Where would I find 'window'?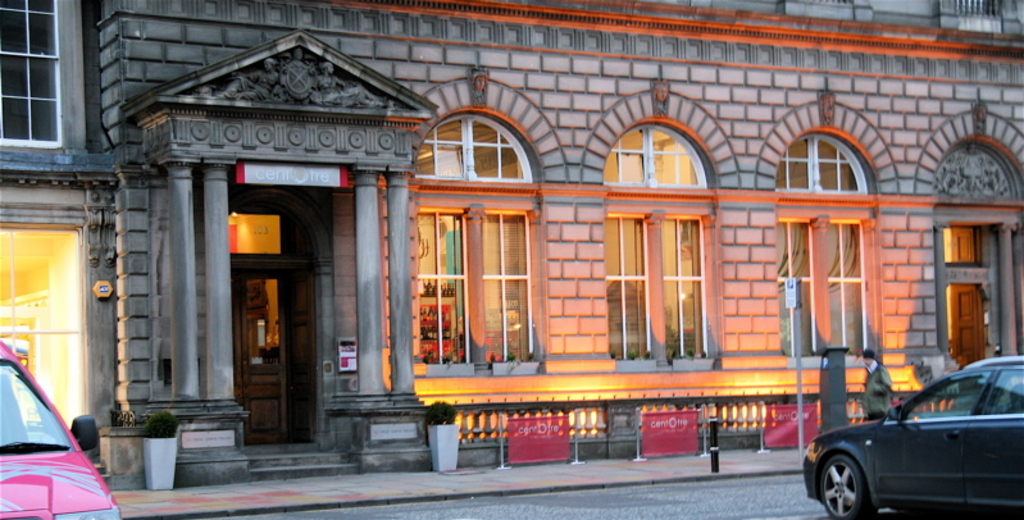
At bbox=[409, 118, 545, 375].
